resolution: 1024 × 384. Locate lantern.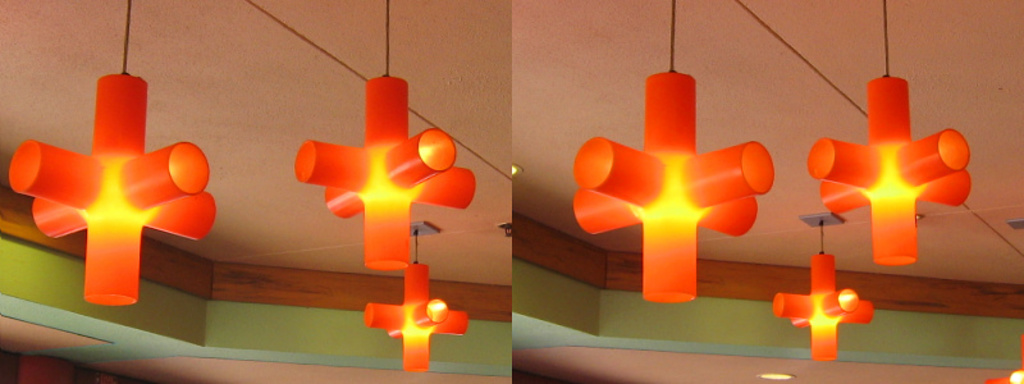
detection(576, 72, 776, 300).
